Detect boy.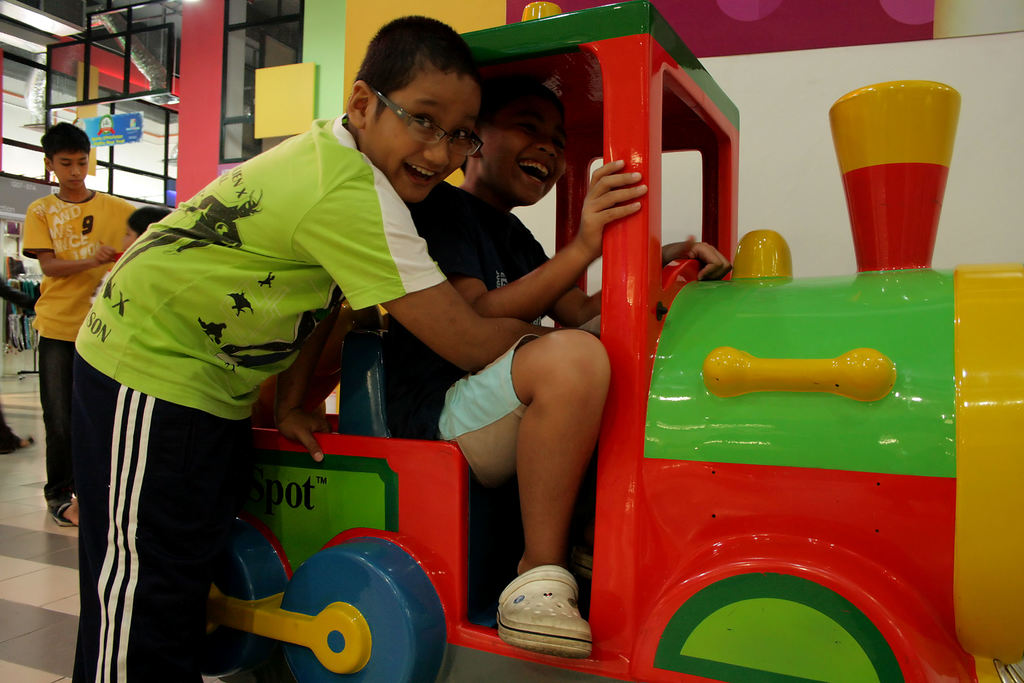
Detected at 68, 8, 553, 682.
